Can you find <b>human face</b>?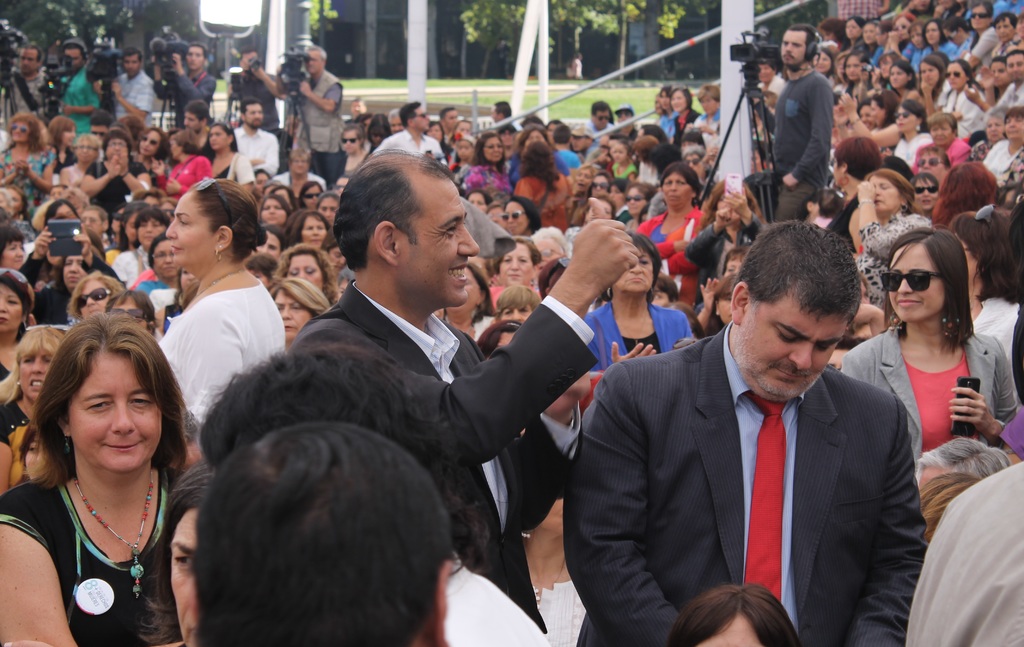
Yes, bounding box: (left=695, top=617, right=760, bottom=646).
